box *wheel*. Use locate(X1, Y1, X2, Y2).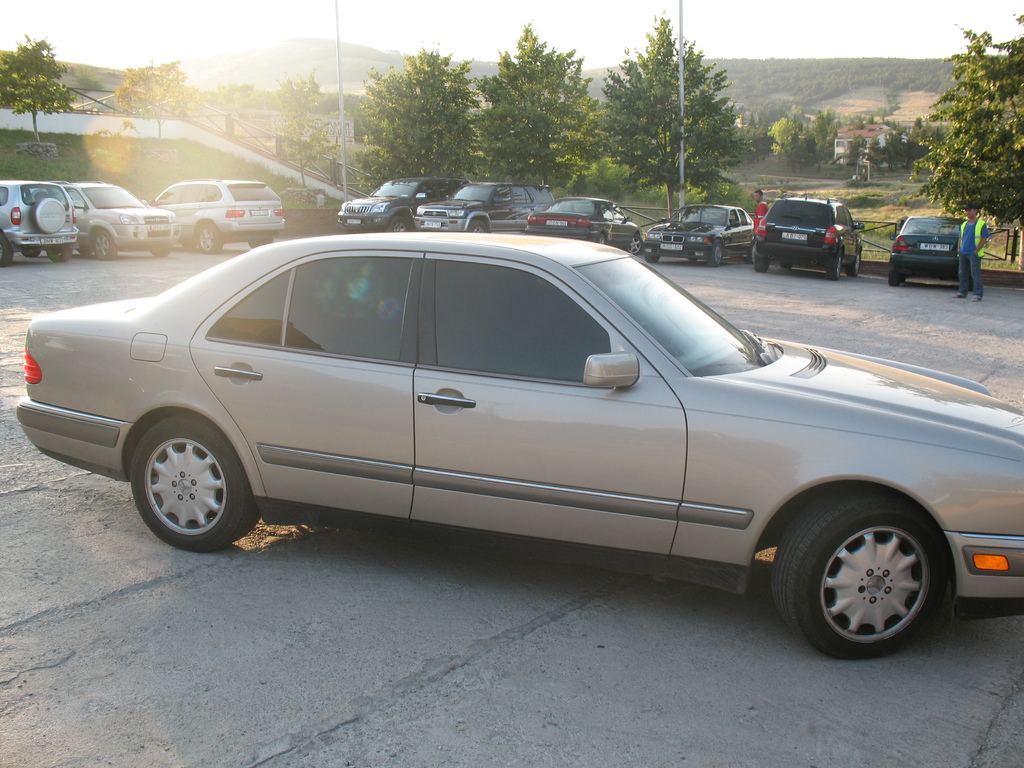
locate(708, 241, 727, 266).
